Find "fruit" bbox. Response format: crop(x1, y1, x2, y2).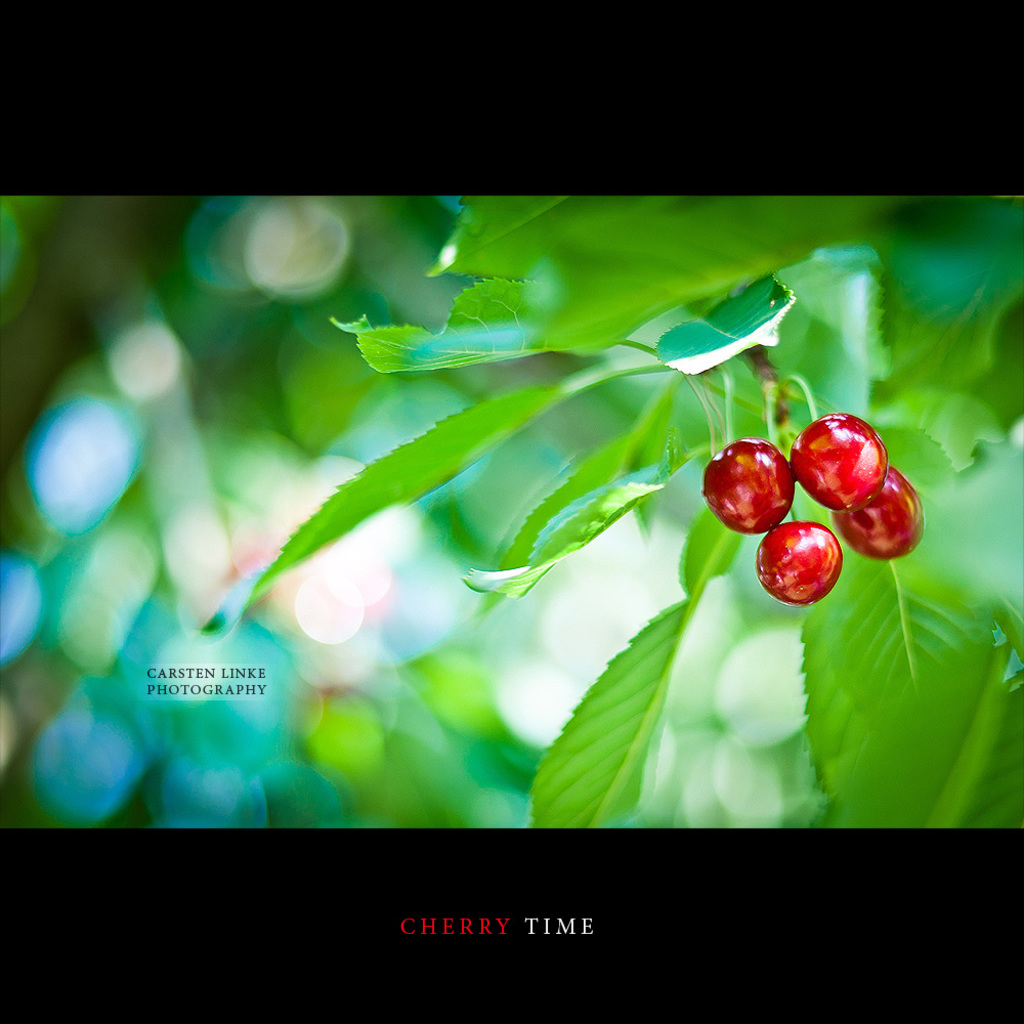
crop(703, 435, 799, 532).
